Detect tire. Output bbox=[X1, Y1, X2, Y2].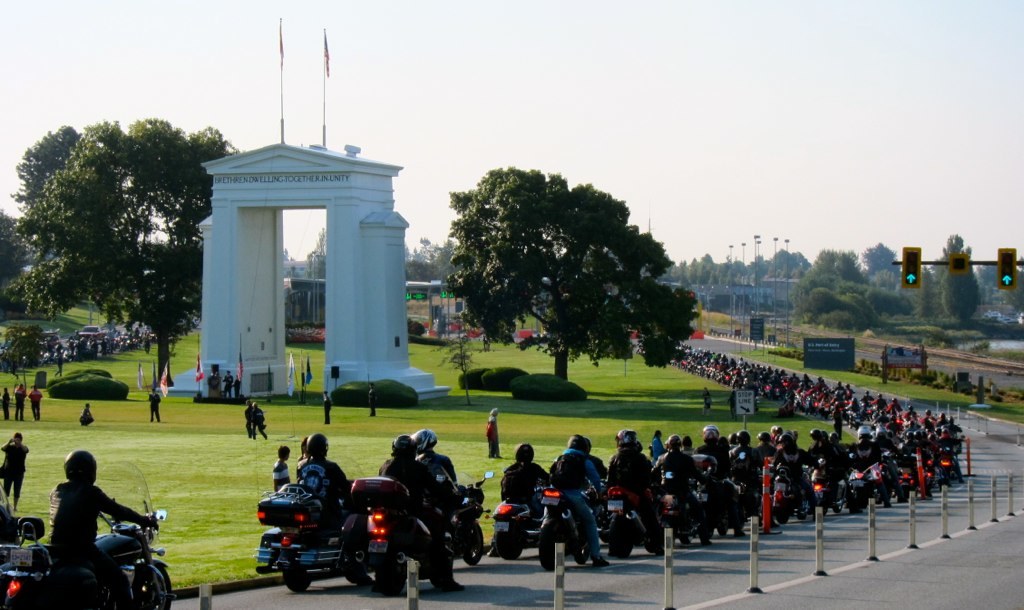
bbox=[611, 510, 629, 562].
